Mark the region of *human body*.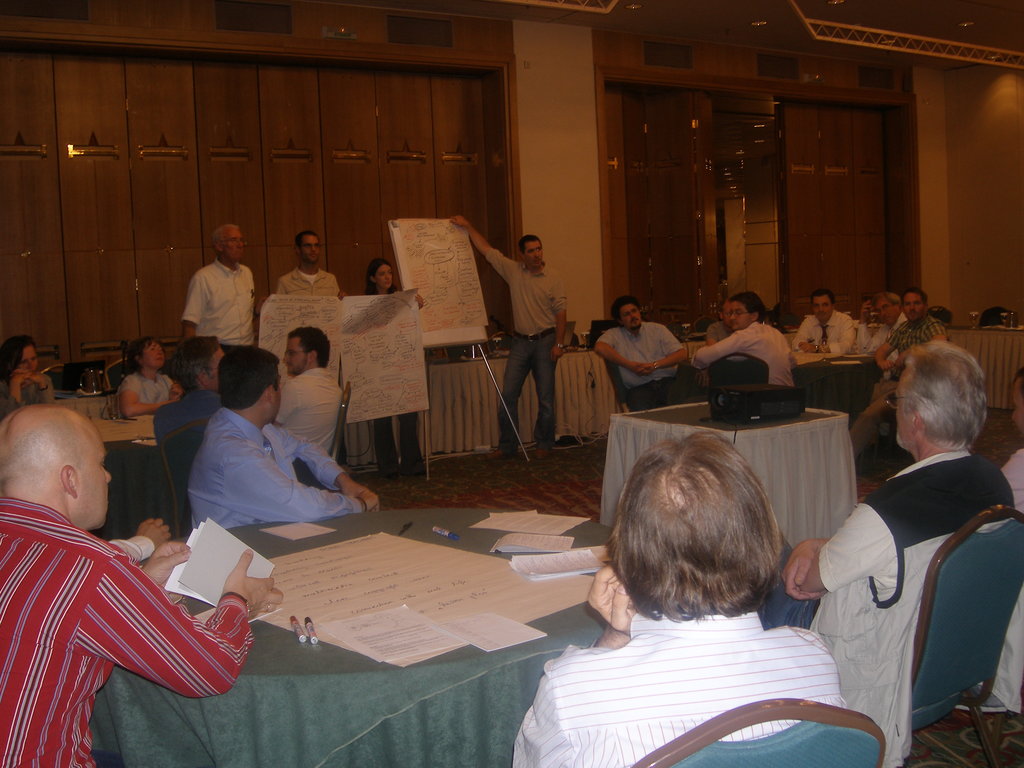
Region: x1=189, y1=406, x2=382, y2=532.
